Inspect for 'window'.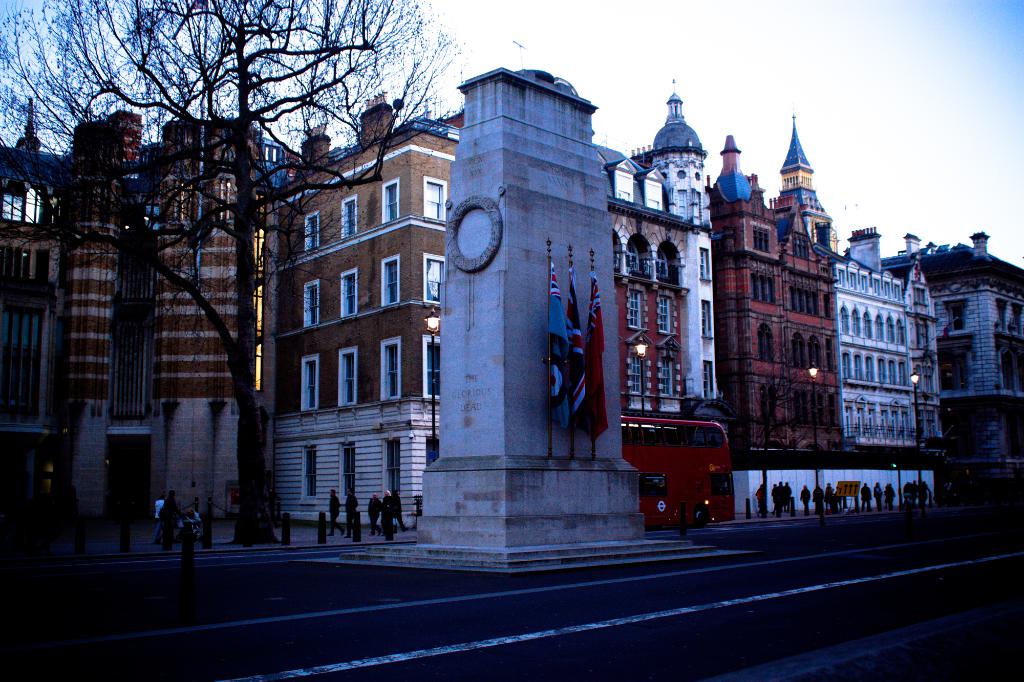
Inspection: pyautogui.locateOnScreen(890, 327, 891, 340).
